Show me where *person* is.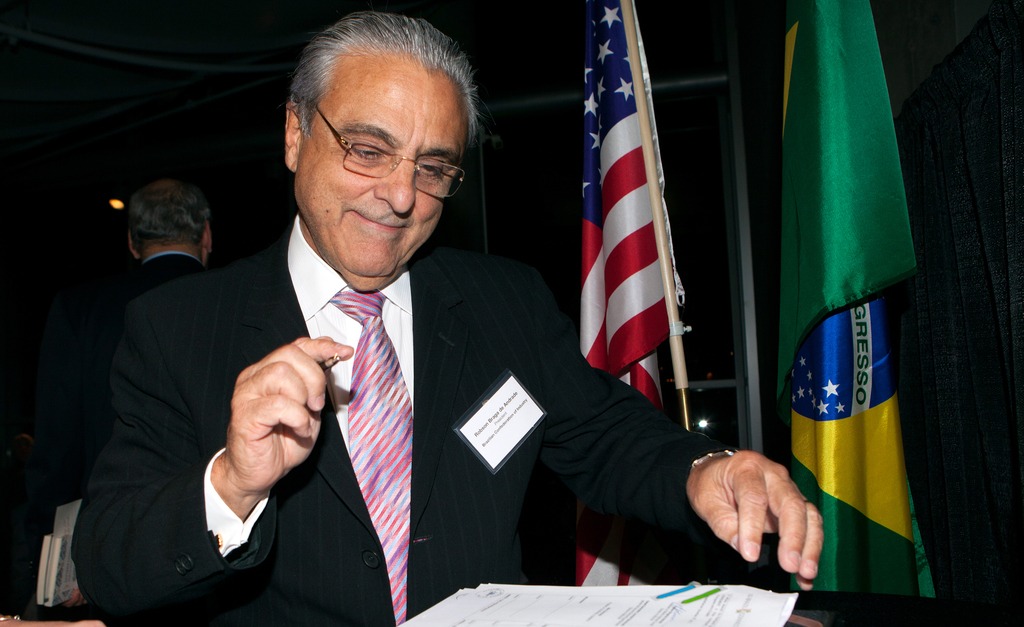
*person* is at BBox(70, 170, 218, 492).
